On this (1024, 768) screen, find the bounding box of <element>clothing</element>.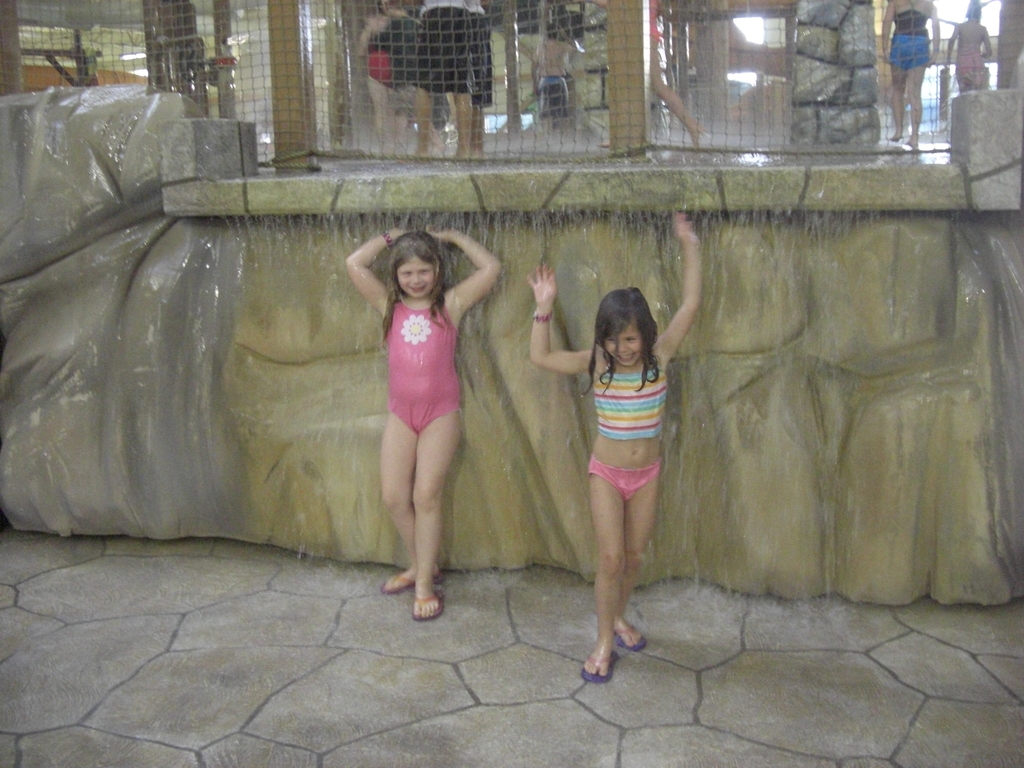
Bounding box: select_region(957, 40, 988, 78).
